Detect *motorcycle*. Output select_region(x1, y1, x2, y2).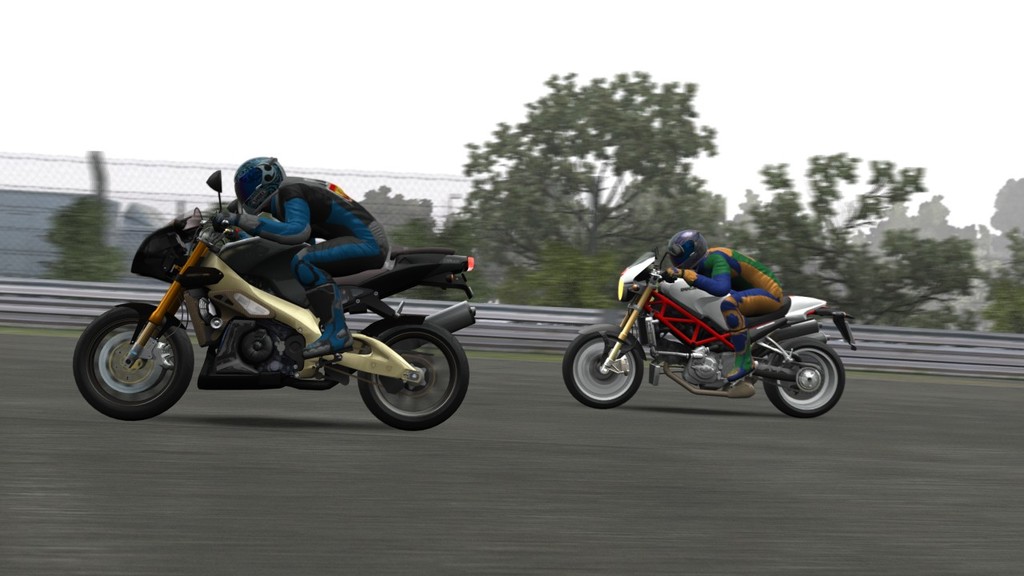
select_region(72, 171, 474, 421).
